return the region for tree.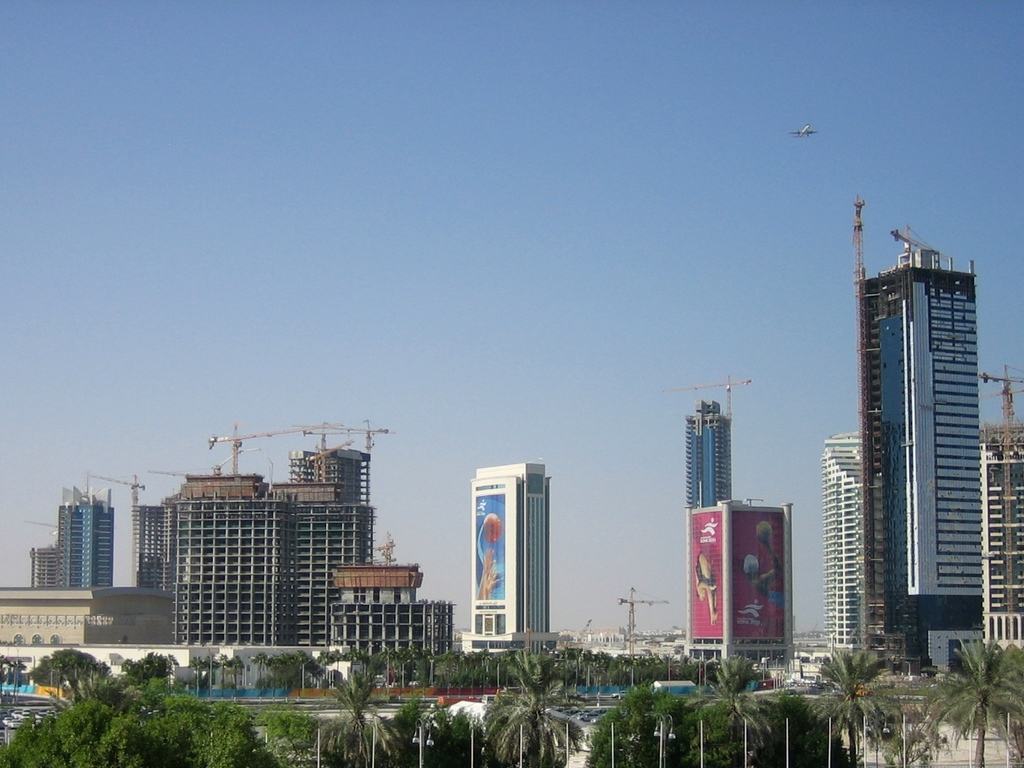
box(46, 670, 130, 711).
